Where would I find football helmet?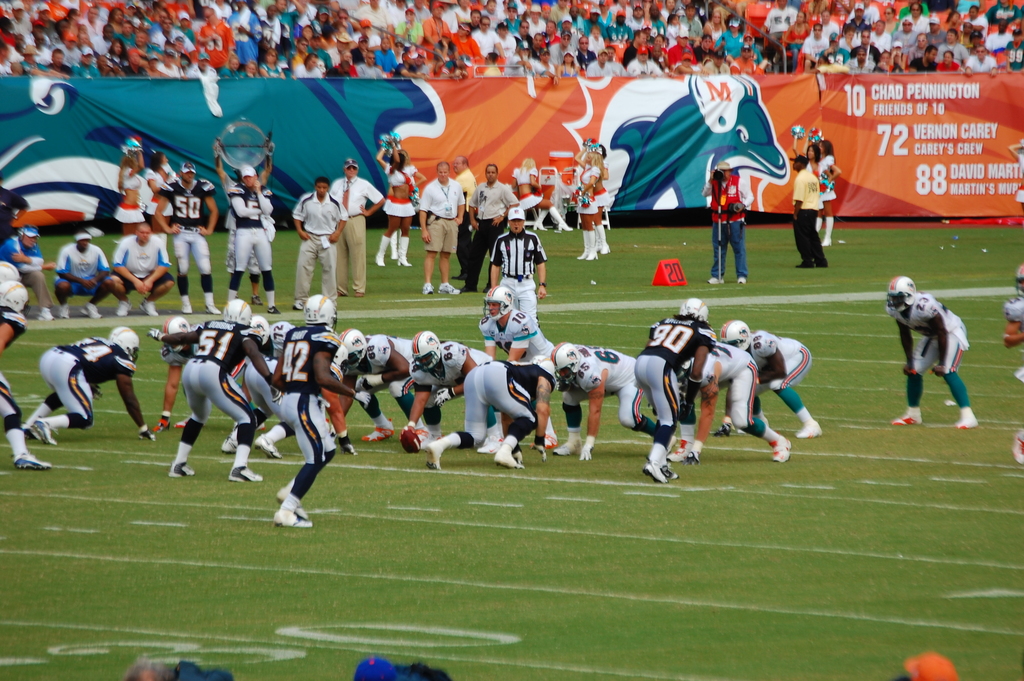
At (x1=0, y1=256, x2=20, y2=282).
